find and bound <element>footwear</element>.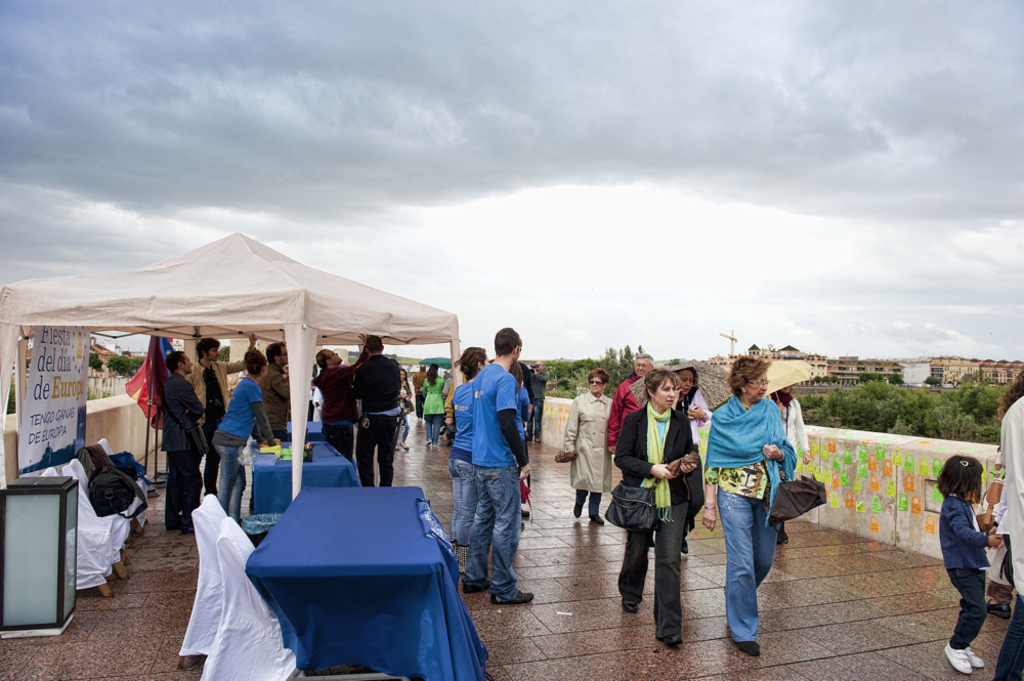
Bound: crop(737, 639, 769, 656).
